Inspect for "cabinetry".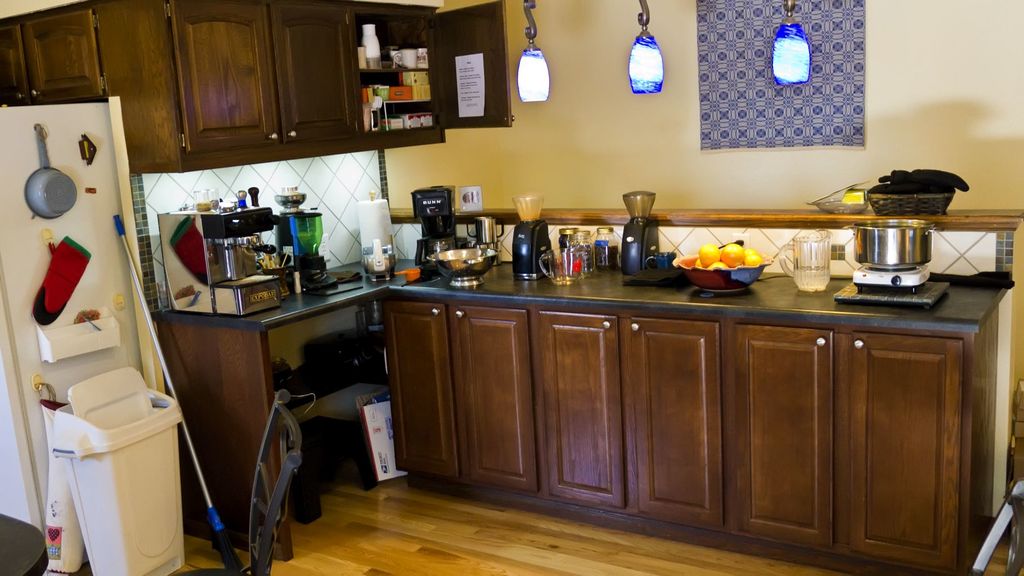
Inspection: 17:4:106:106.
